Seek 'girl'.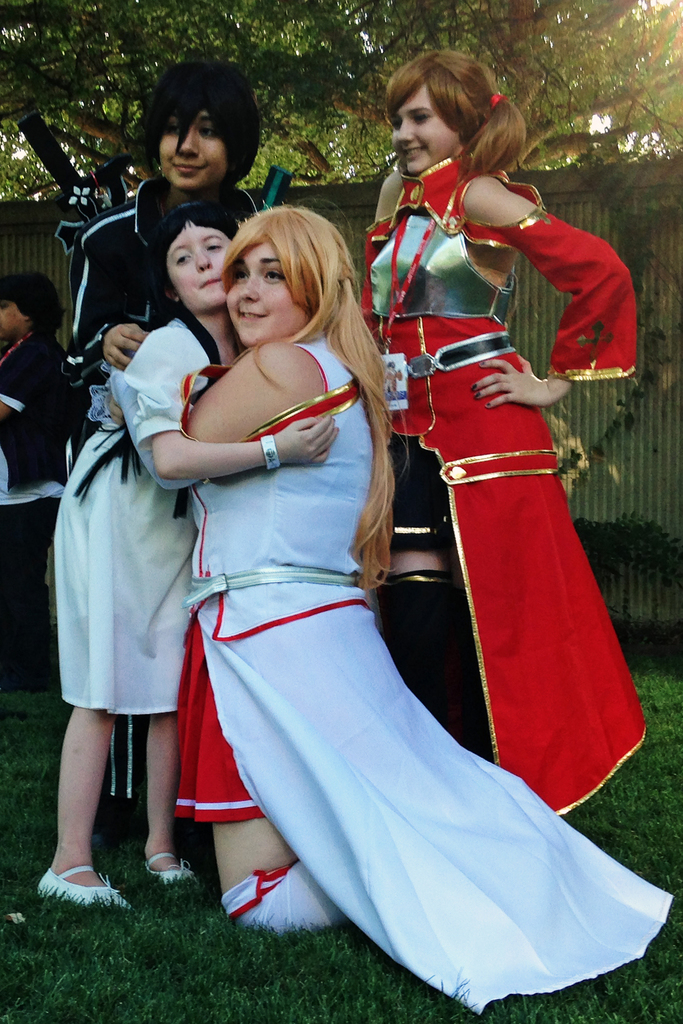
(left=108, top=205, right=671, bottom=1015).
